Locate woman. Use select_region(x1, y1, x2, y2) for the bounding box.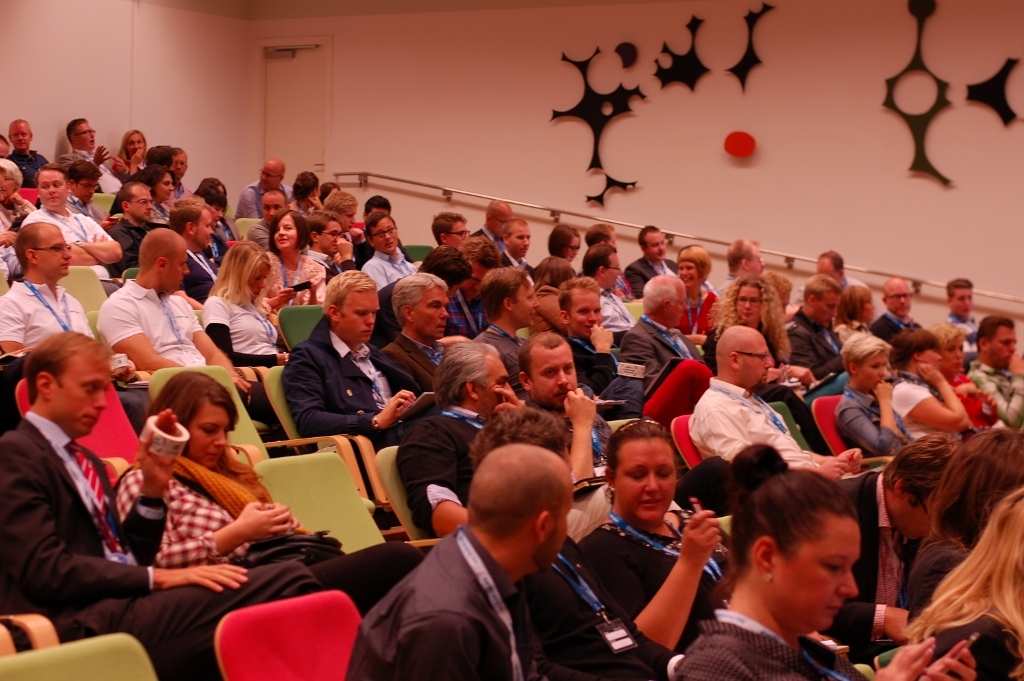
select_region(115, 370, 316, 560).
